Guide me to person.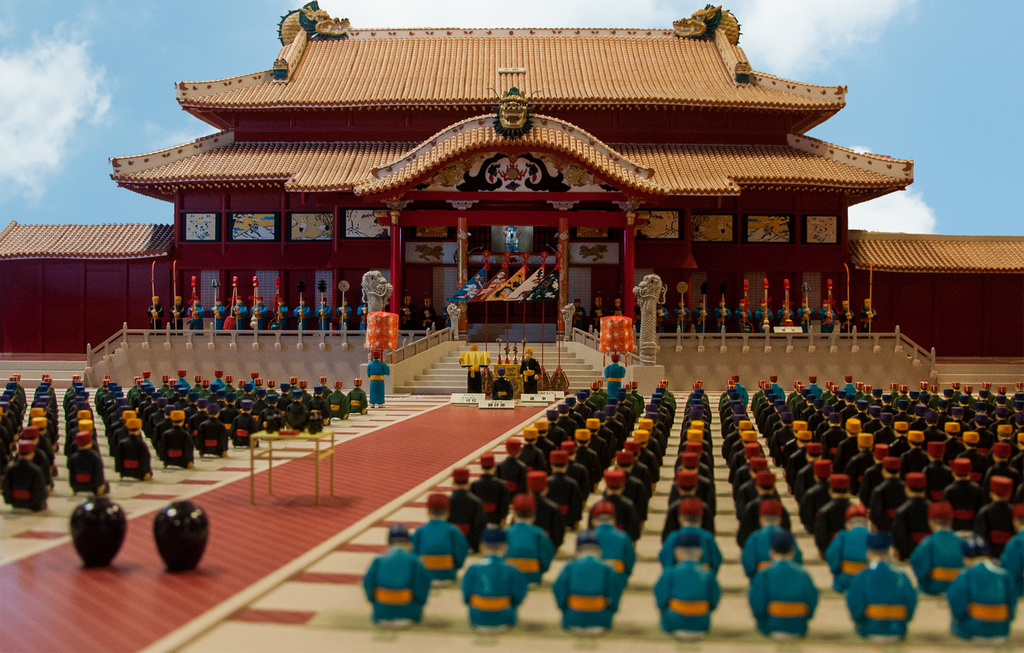
Guidance: bbox=(139, 294, 159, 325).
